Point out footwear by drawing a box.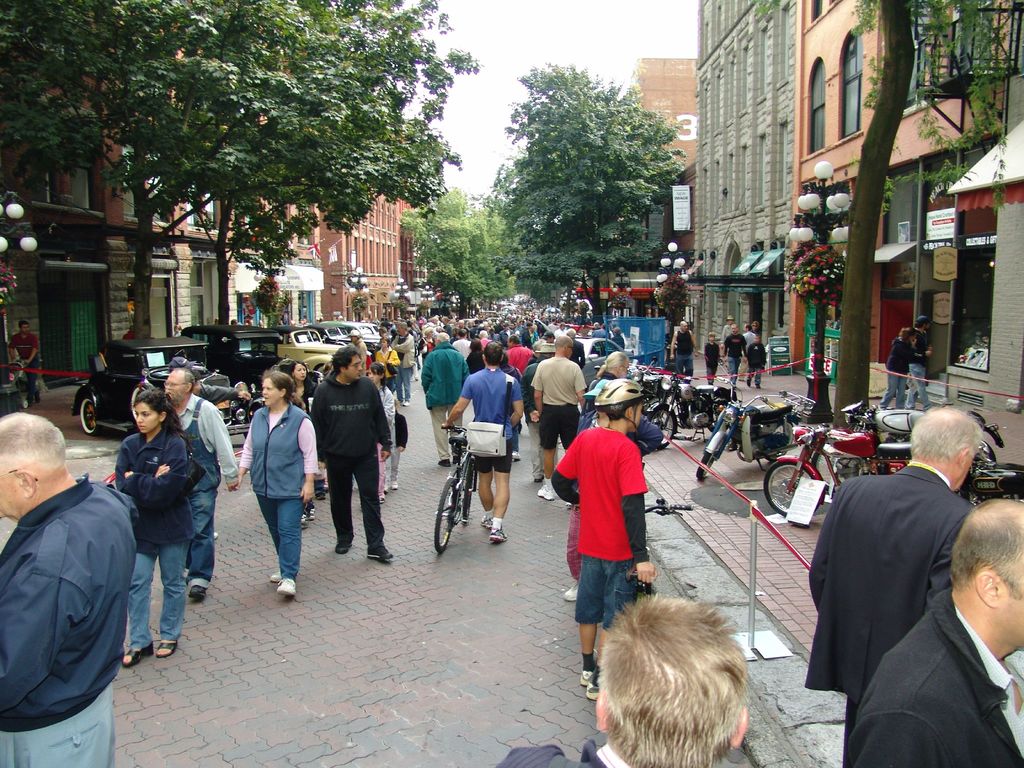
34,392,40,402.
